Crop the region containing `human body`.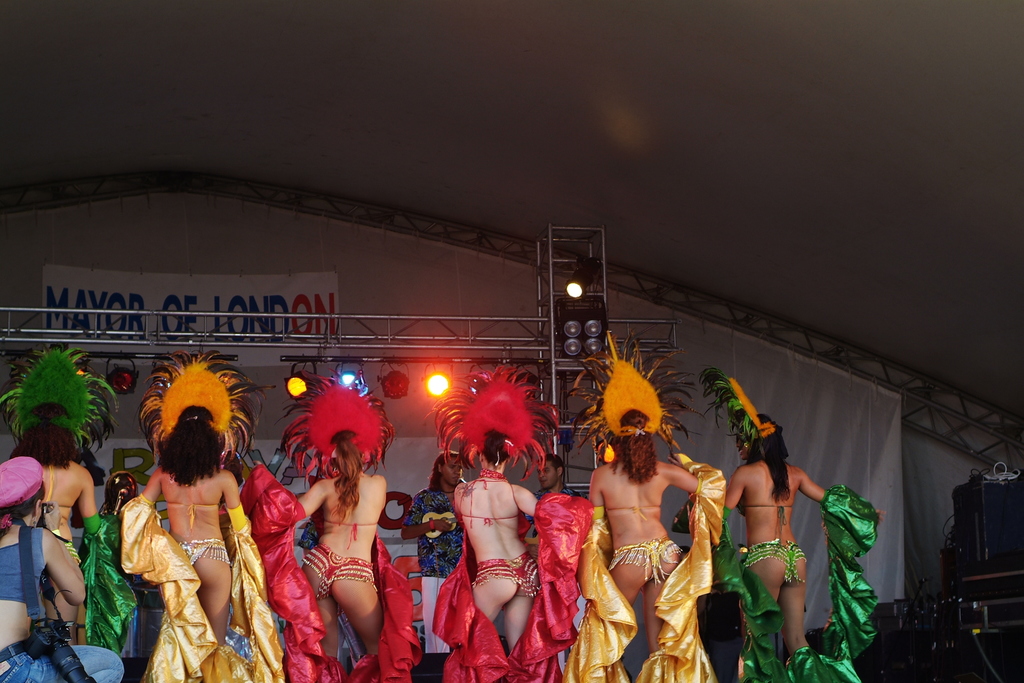
Crop region: (left=136, top=403, right=249, bottom=680).
